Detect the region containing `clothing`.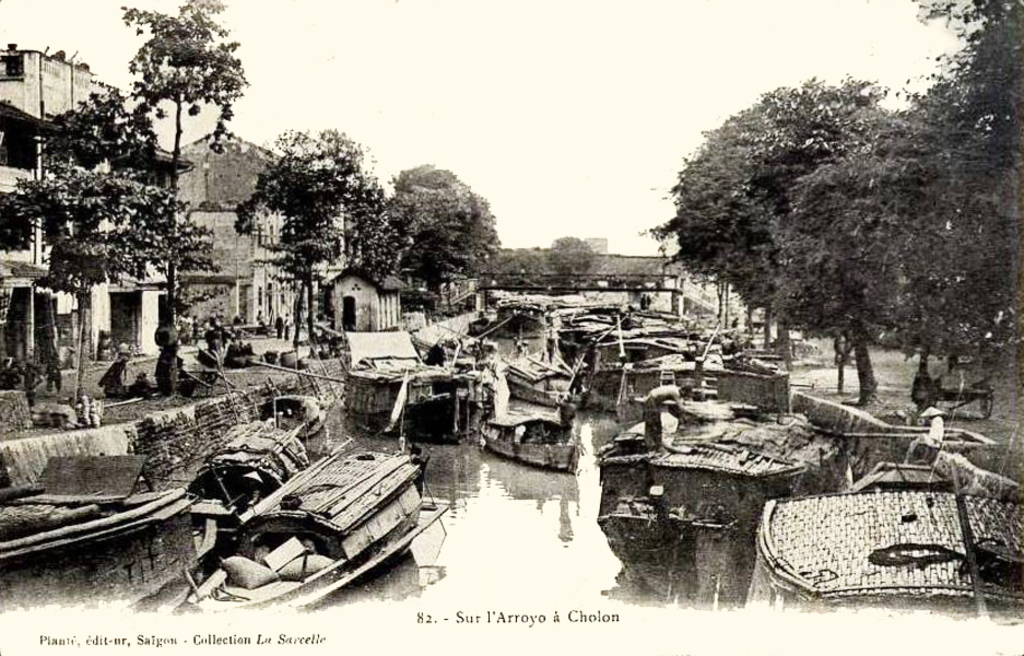
locate(101, 363, 127, 396).
